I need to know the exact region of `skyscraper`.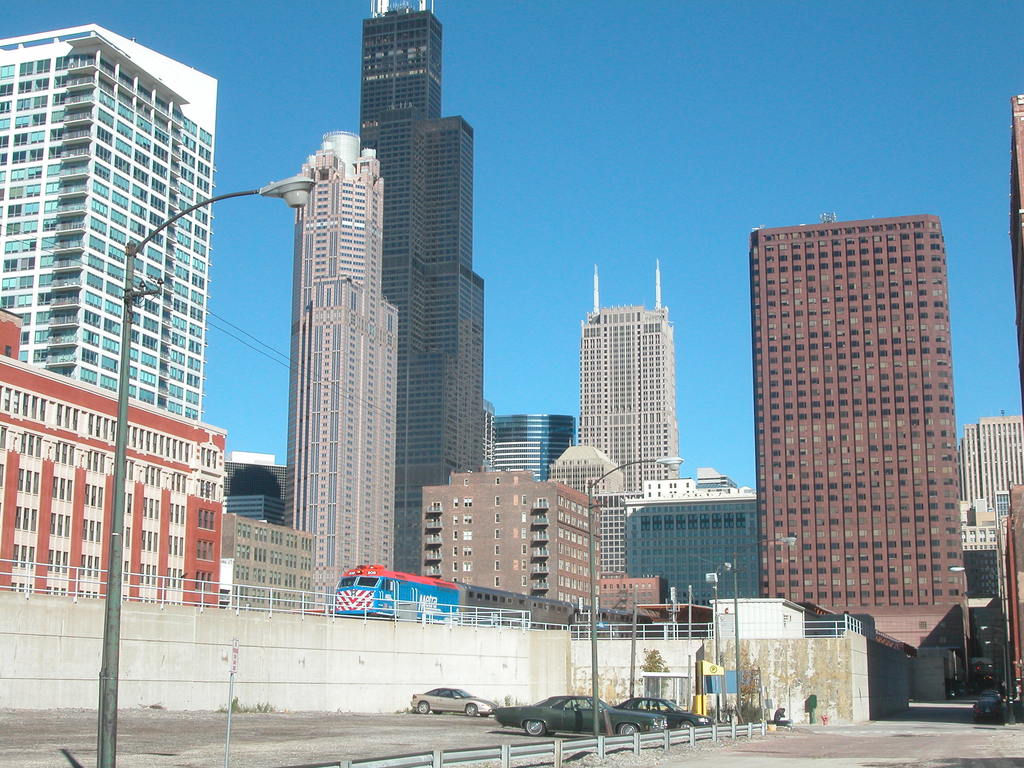
Region: bbox(591, 447, 766, 617).
